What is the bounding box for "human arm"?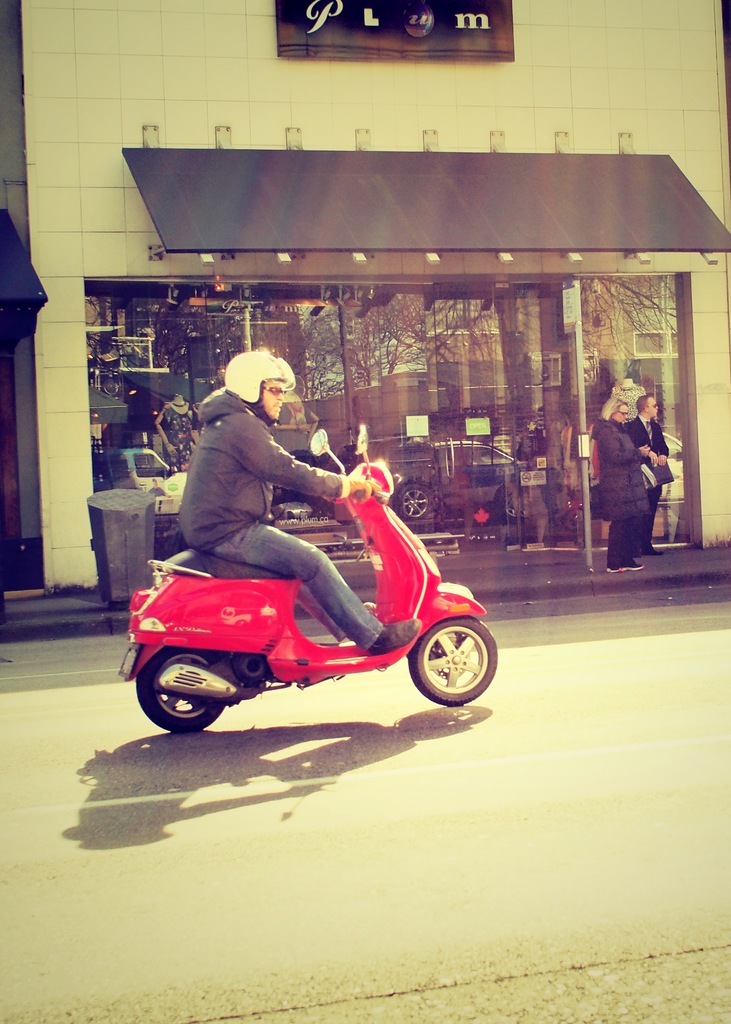
{"x1": 597, "y1": 422, "x2": 657, "y2": 464}.
